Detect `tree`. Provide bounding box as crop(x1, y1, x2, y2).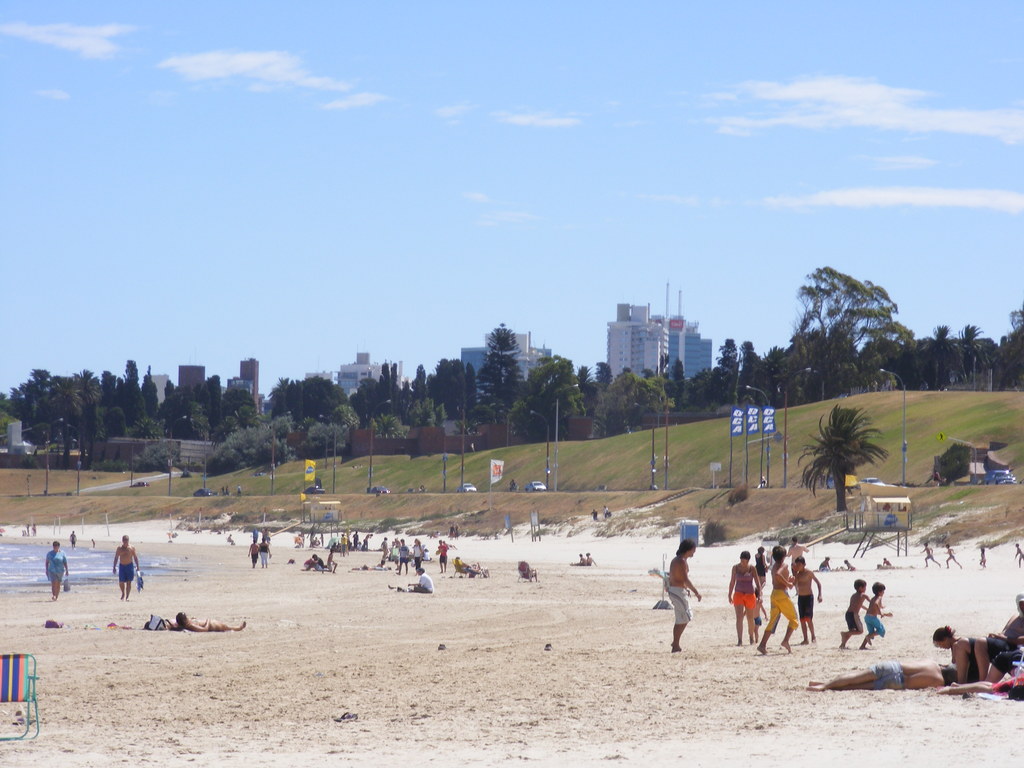
crop(799, 404, 888, 513).
